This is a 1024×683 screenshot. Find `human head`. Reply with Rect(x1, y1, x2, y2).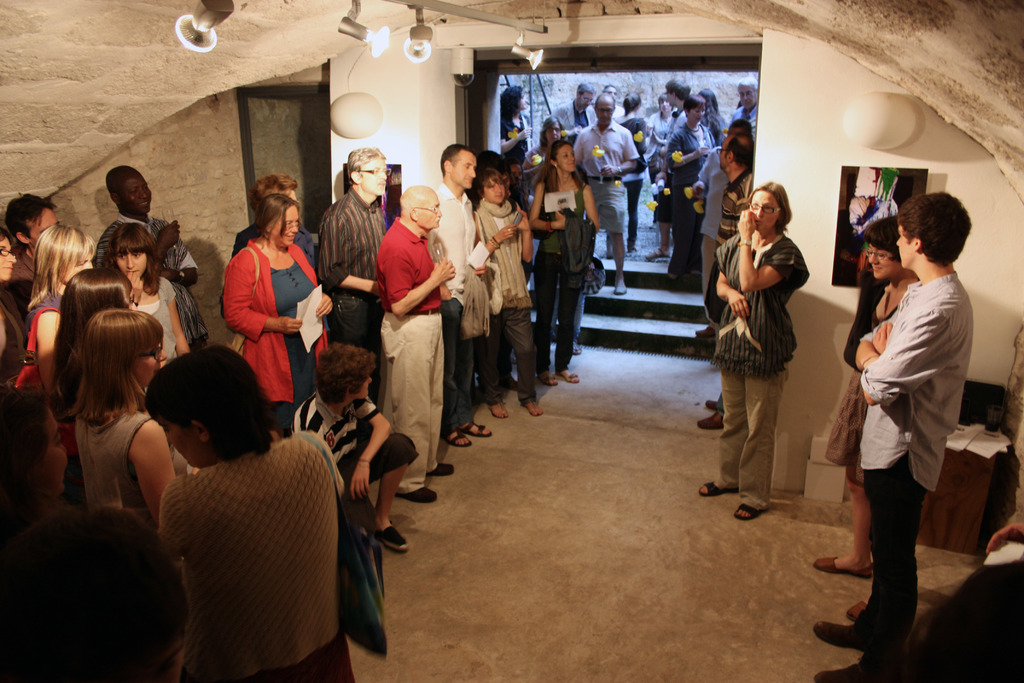
Rect(255, 195, 298, 243).
